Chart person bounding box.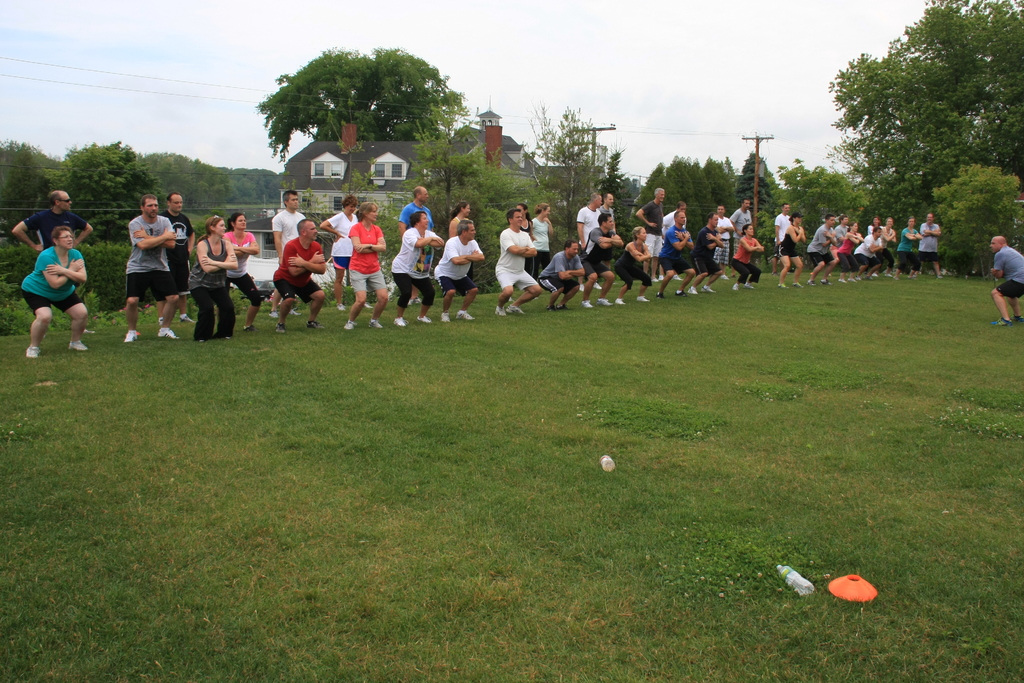
Charted: 222:211:261:331.
